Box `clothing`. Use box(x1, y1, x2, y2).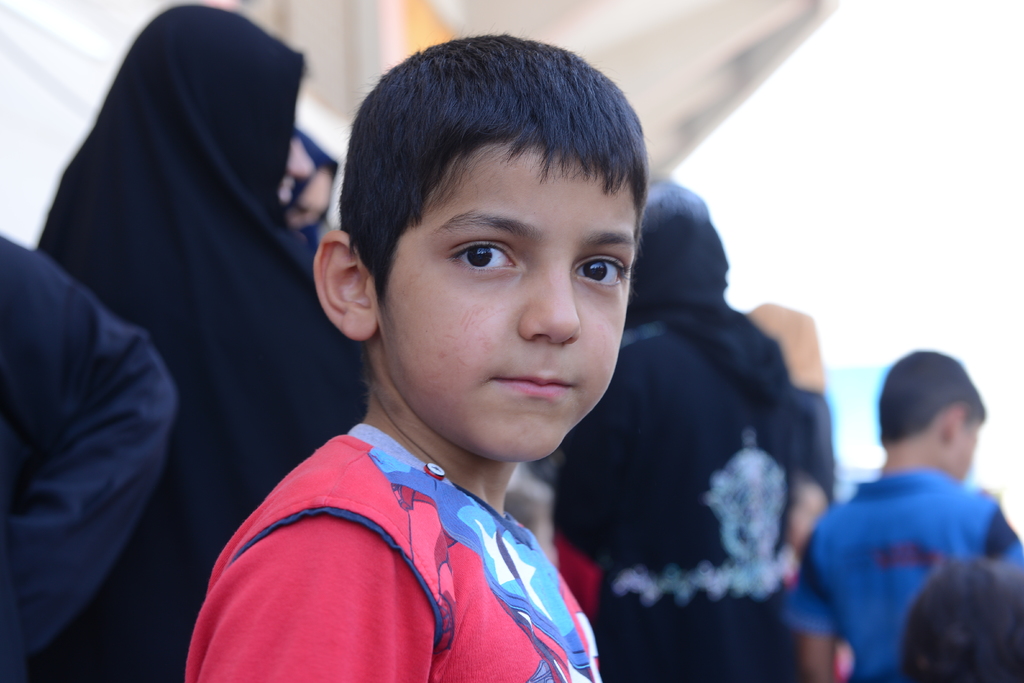
box(0, 235, 177, 682).
